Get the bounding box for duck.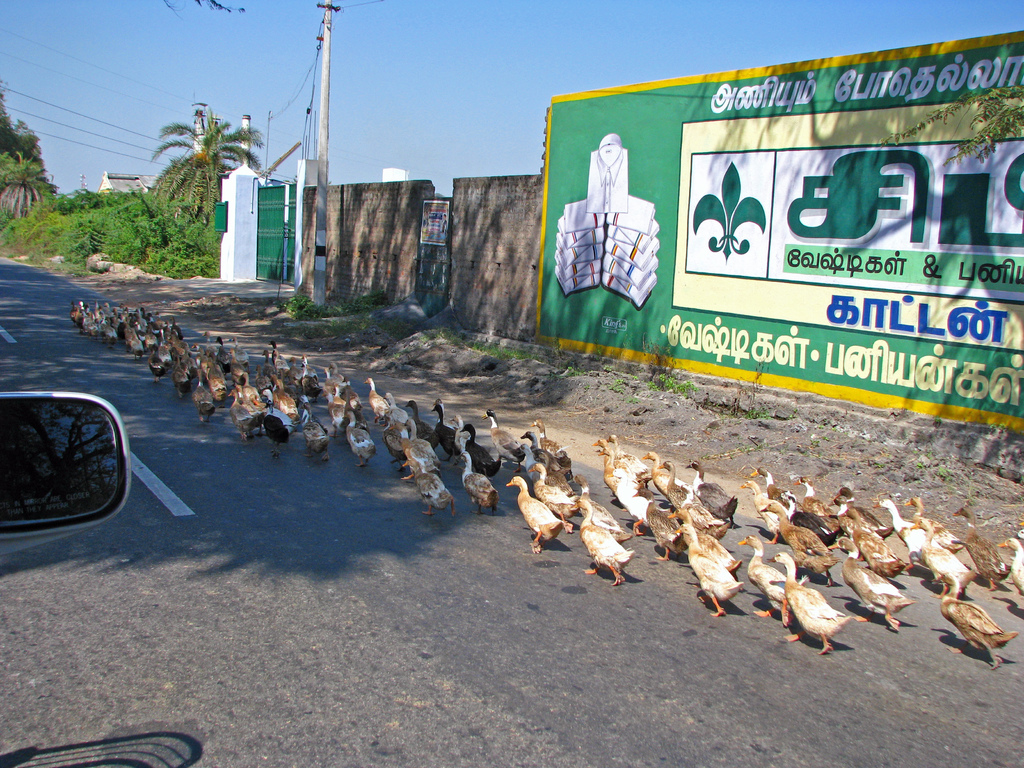
box(257, 392, 292, 447).
